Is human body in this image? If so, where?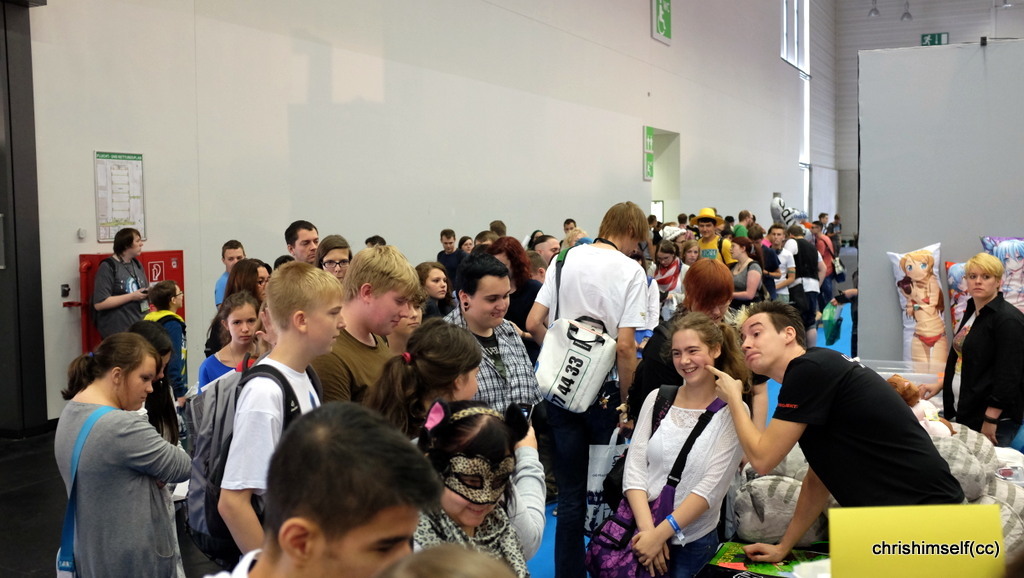
Yes, at pyautogui.locateOnScreen(735, 208, 755, 240).
